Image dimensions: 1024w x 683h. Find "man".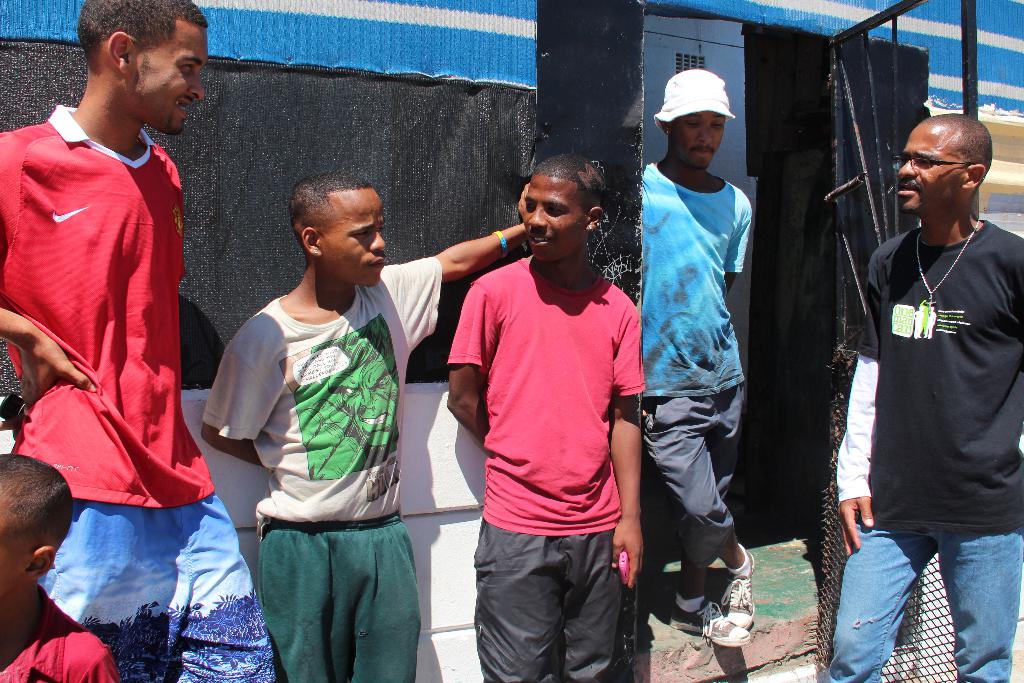
left=835, top=81, right=1020, bottom=673.
